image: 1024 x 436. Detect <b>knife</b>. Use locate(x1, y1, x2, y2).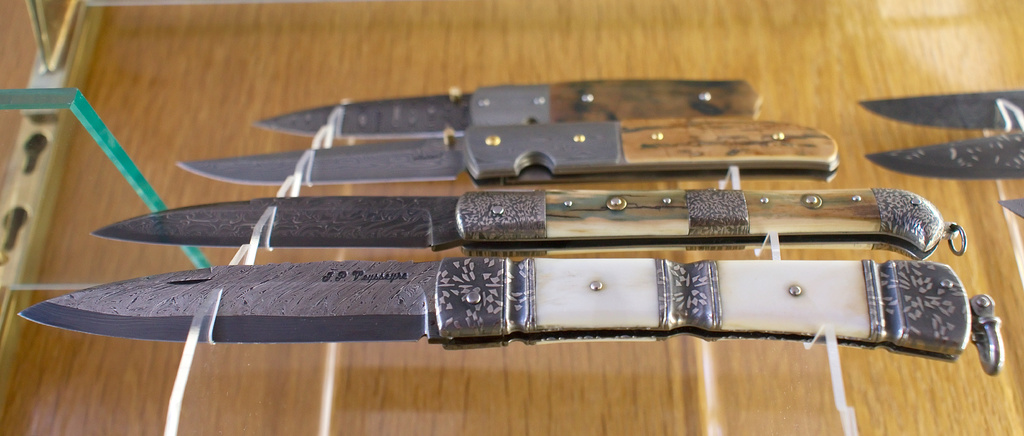
locate(1002, 199, 1023, 217).
